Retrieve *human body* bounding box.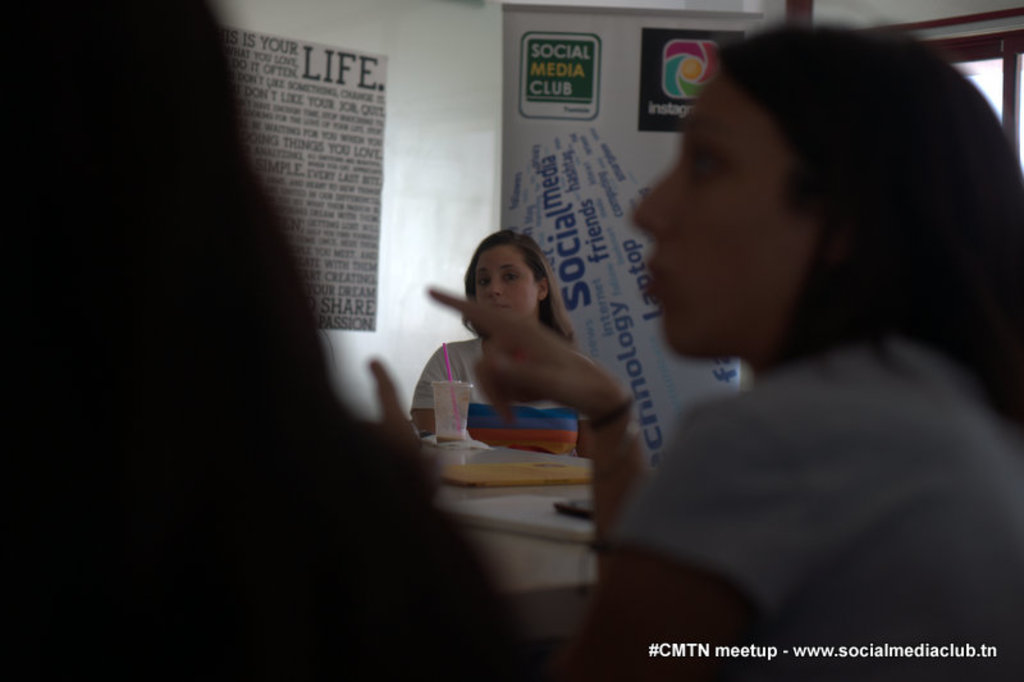
Bounding box: detection(497, 56, 1002, 640).
